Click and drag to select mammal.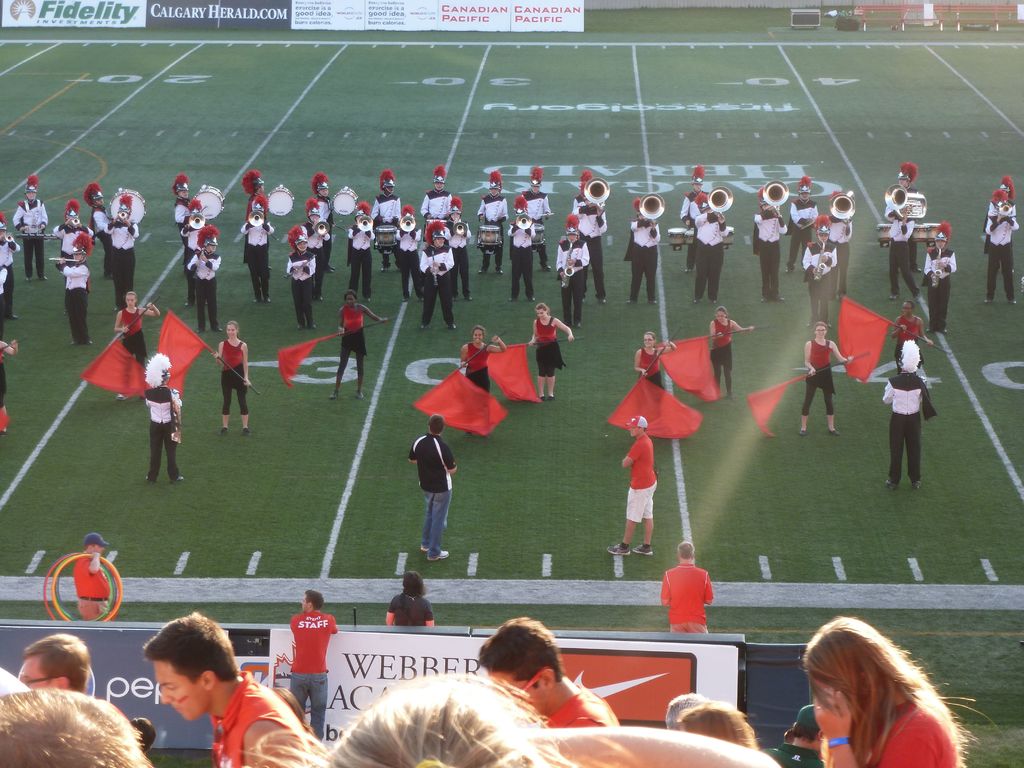
Selection: bbox=[784, 172, 821, 273].
